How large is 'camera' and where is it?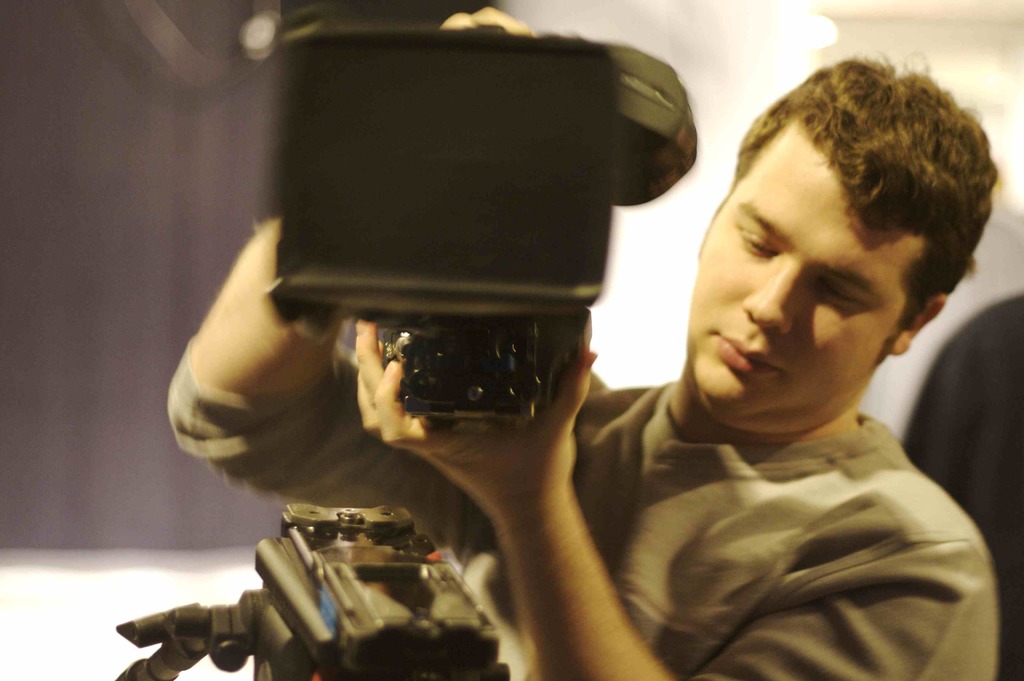
Bounding box: box=[159, 509, 499, 677].
